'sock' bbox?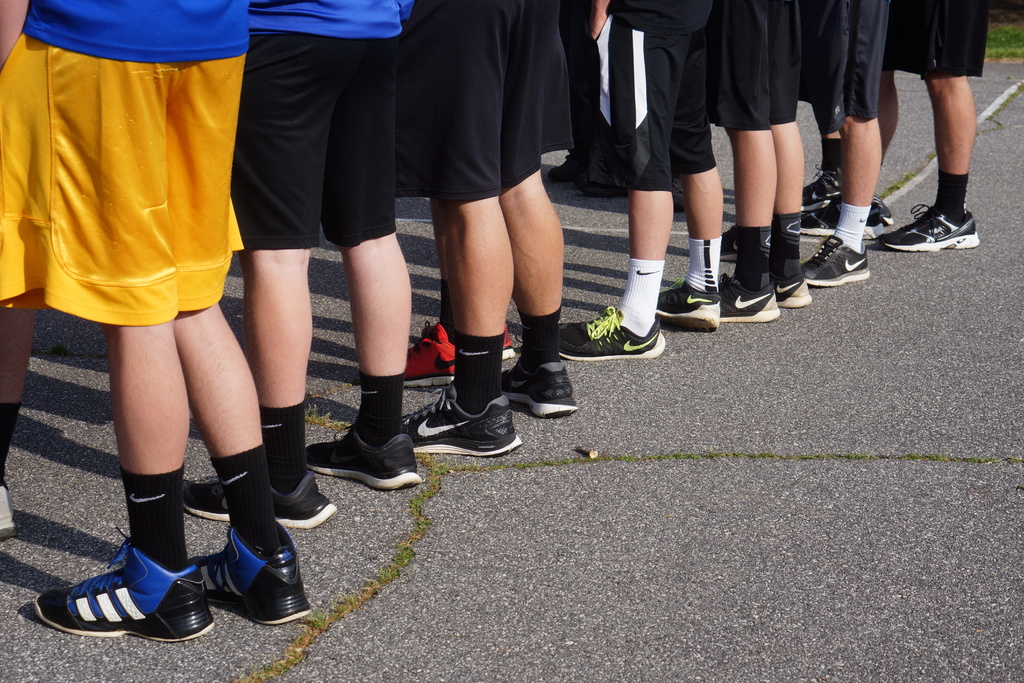
(772,210,801,279)
